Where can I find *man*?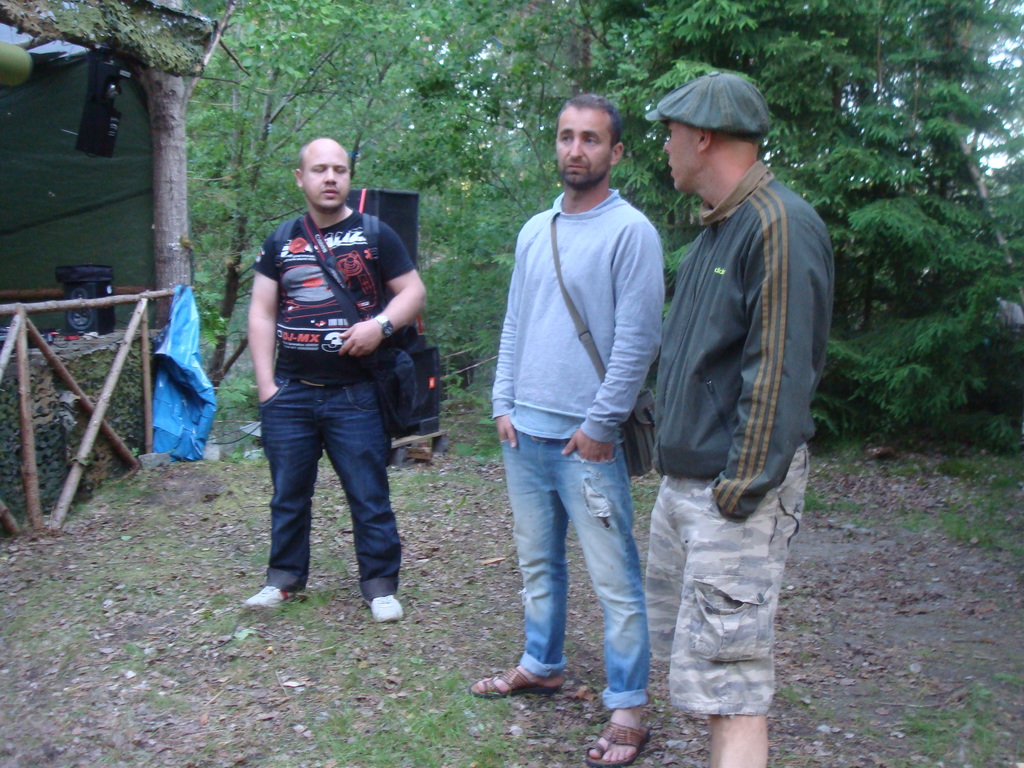
You can find it at detection(641, 72, 840, 767).
